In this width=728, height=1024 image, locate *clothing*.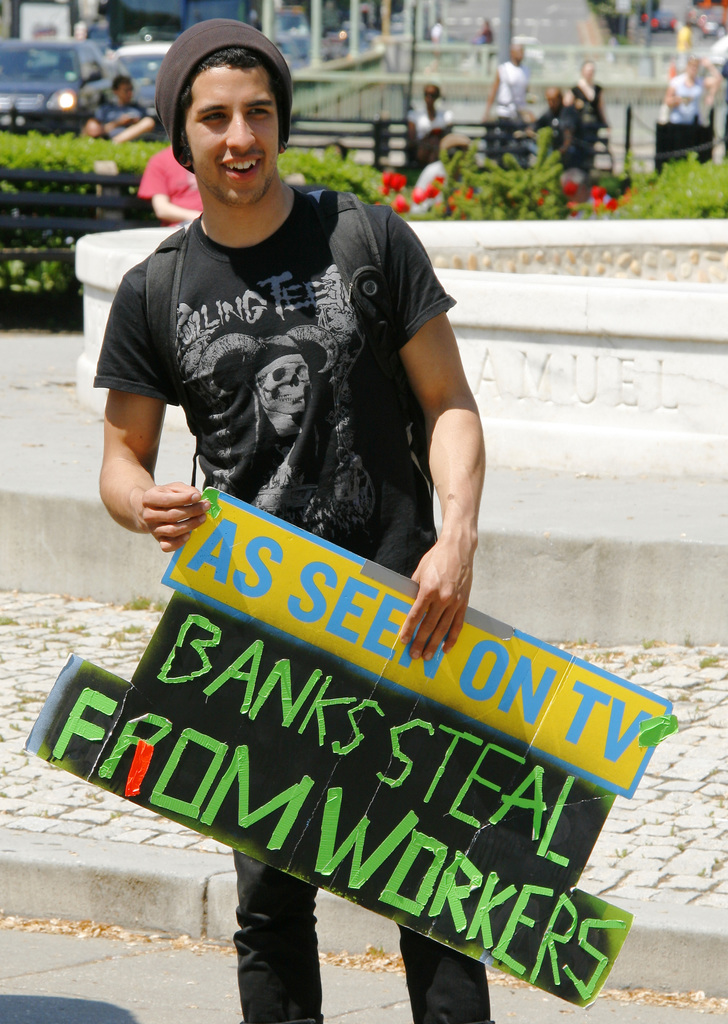
Bounding box: left=92, top=197, right=545, bottom=877.
